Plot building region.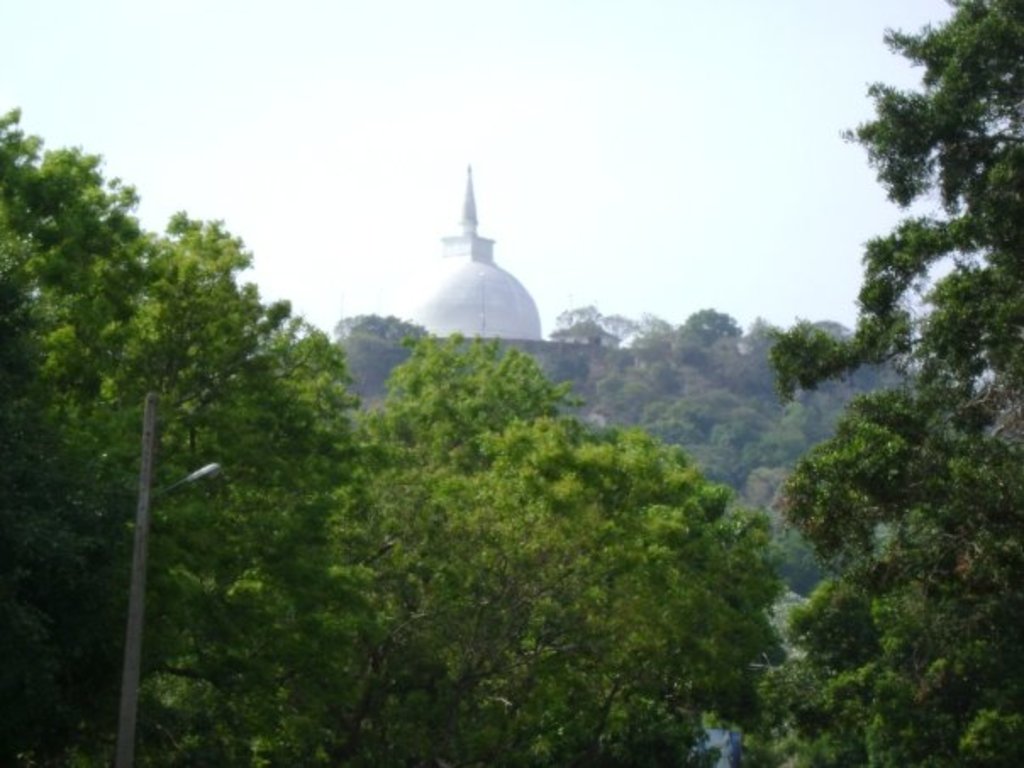
Plotted at BBox(412, 161, 548, 337).
